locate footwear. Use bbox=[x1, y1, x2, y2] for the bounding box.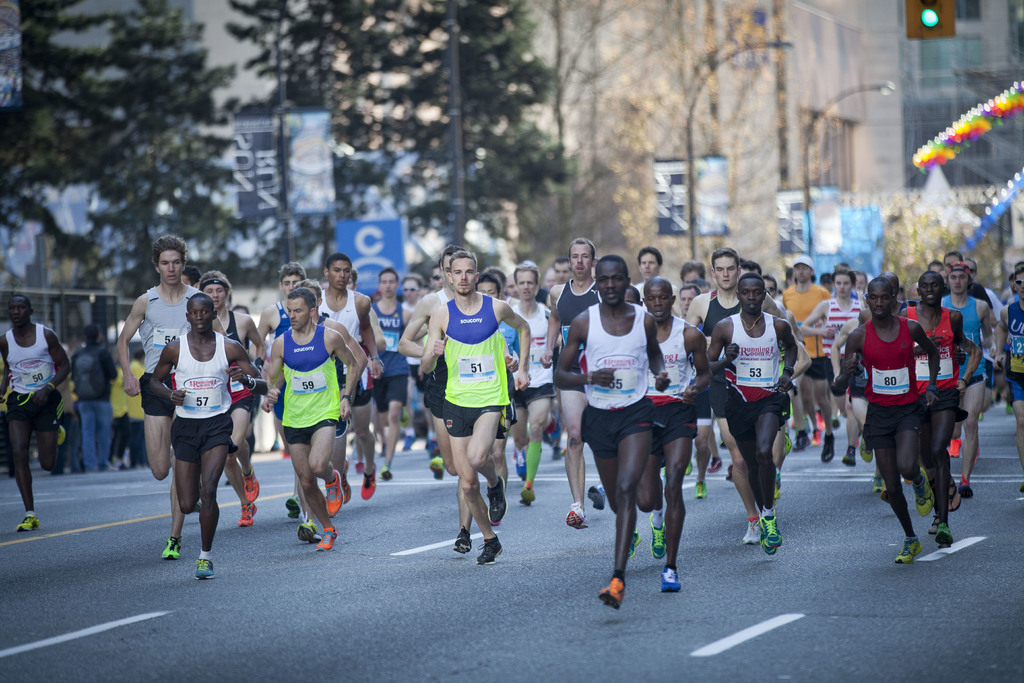
bbox=[797, 432, 809, 454].
